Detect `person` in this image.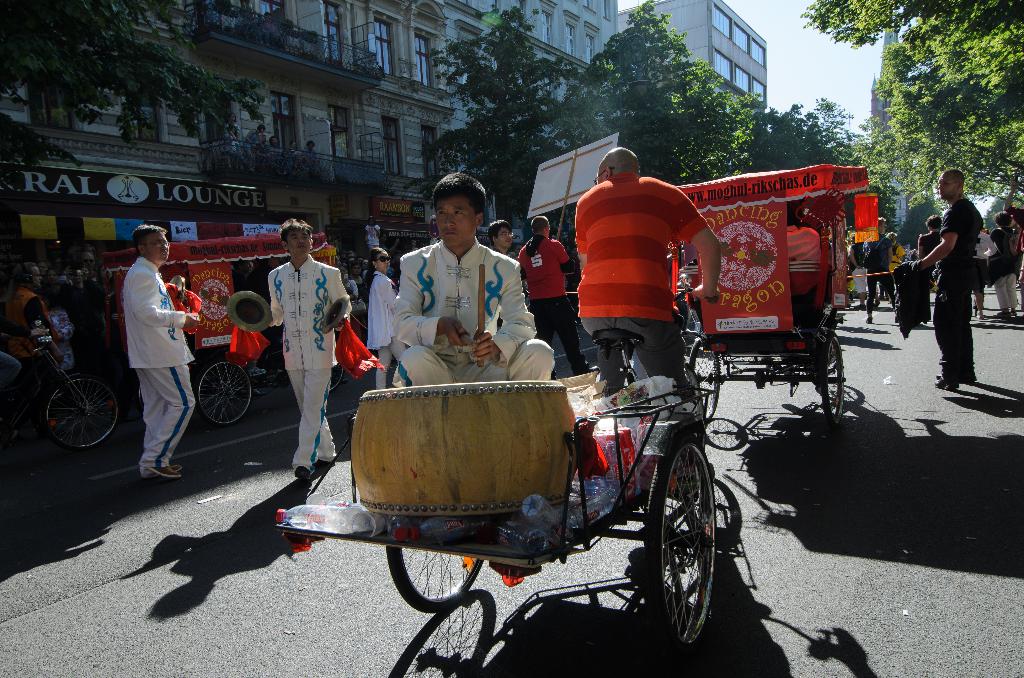
Detection: [x1=120, y1=221, x2=196, y2=476].
